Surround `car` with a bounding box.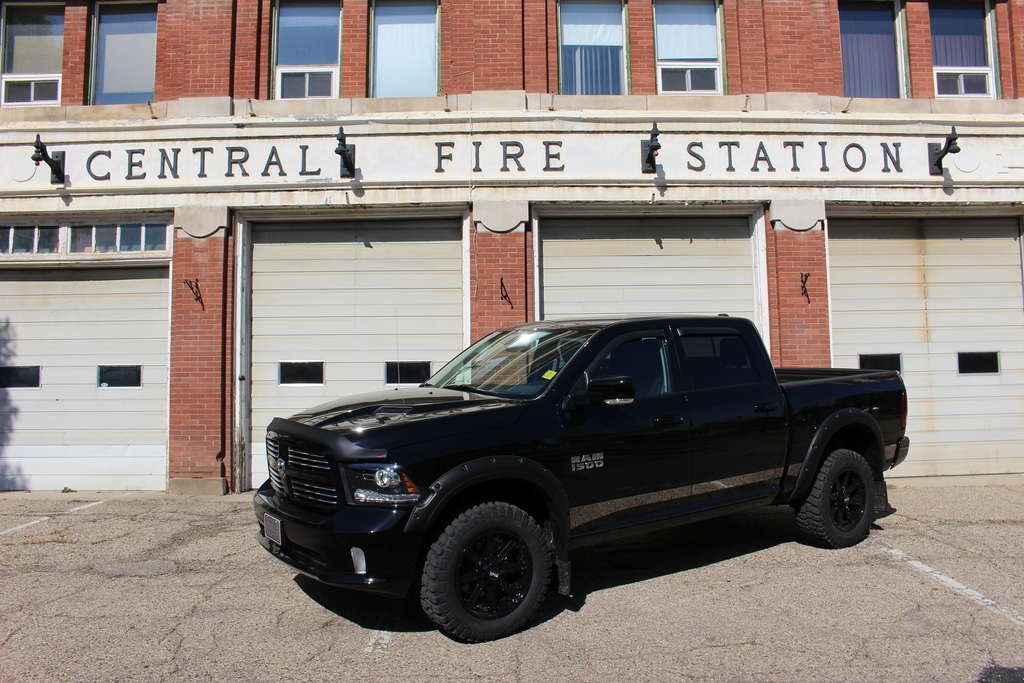
256/309/886/628.
